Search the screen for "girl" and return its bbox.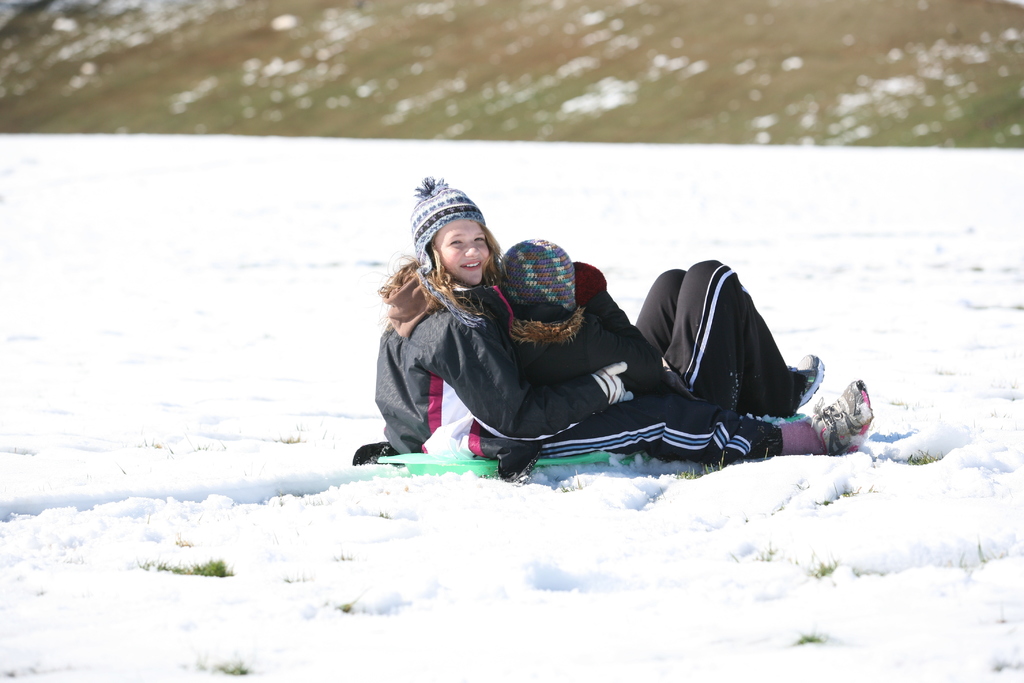
Found: <bbox>372, 177, 861, 464</bbox>.
